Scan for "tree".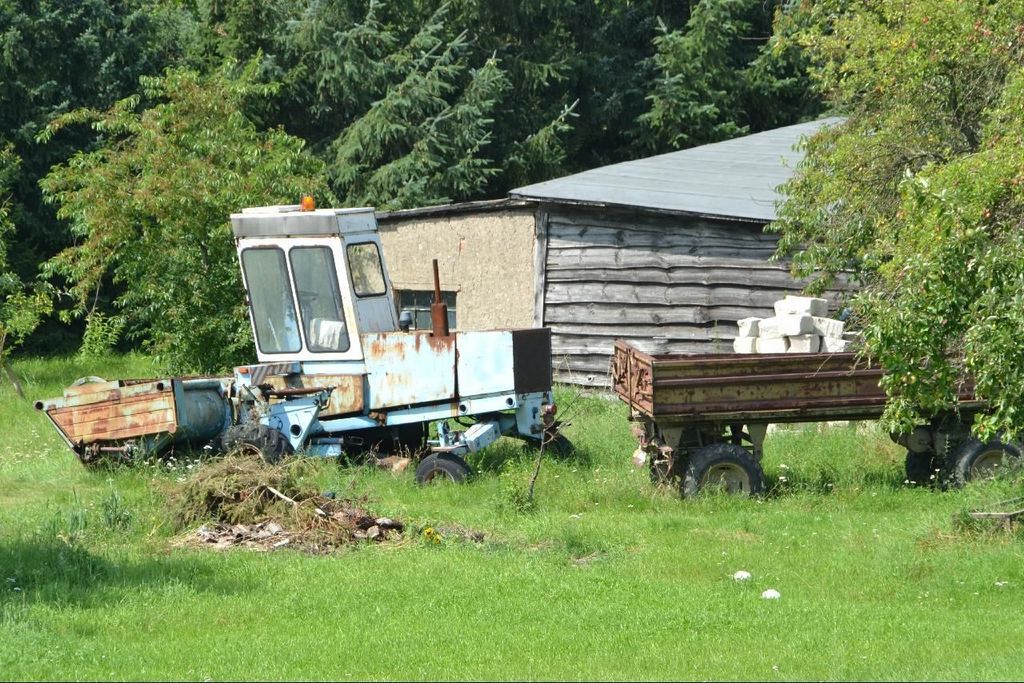
Scan result: 757 0 1023 448.
